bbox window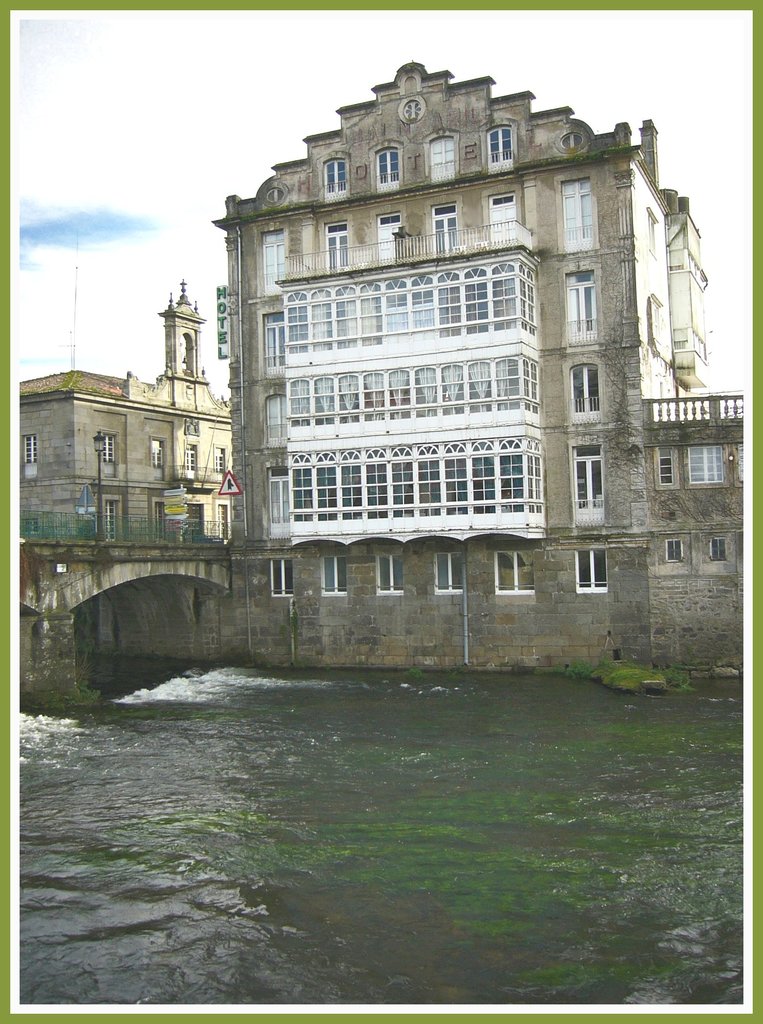
bbox=(562, 274, 597, 339)
